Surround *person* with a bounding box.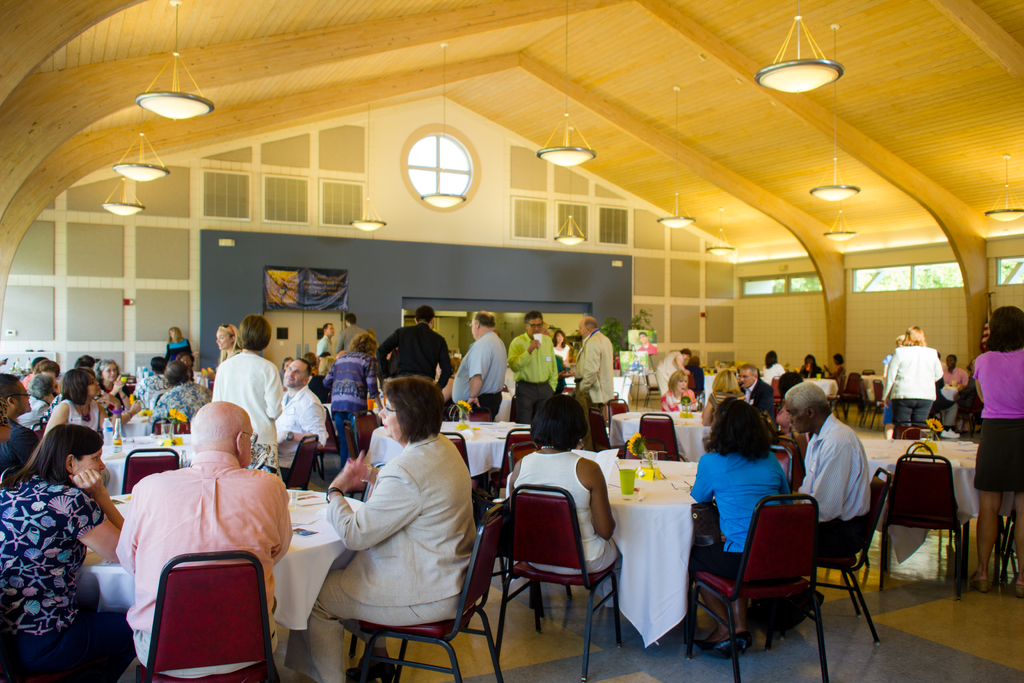
{"x1": 0, "y1": 375, "x2": 41, "y2": 466}.
